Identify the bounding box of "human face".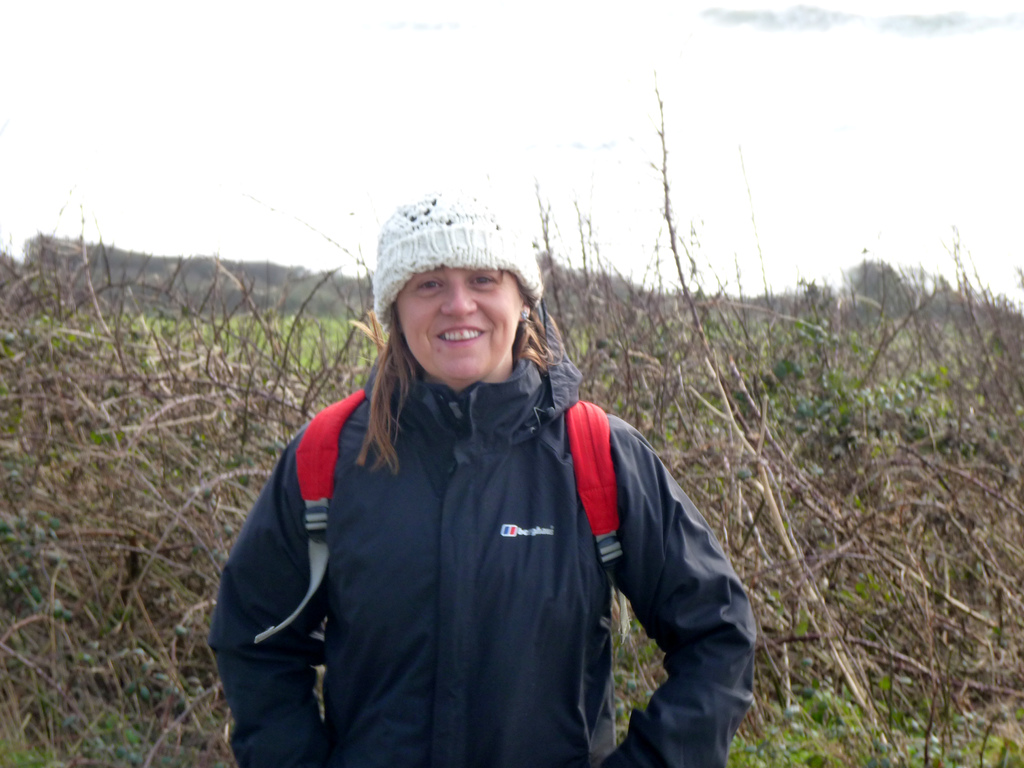
pyautogui.locateOnScreen(392, 264, 520, 376).
